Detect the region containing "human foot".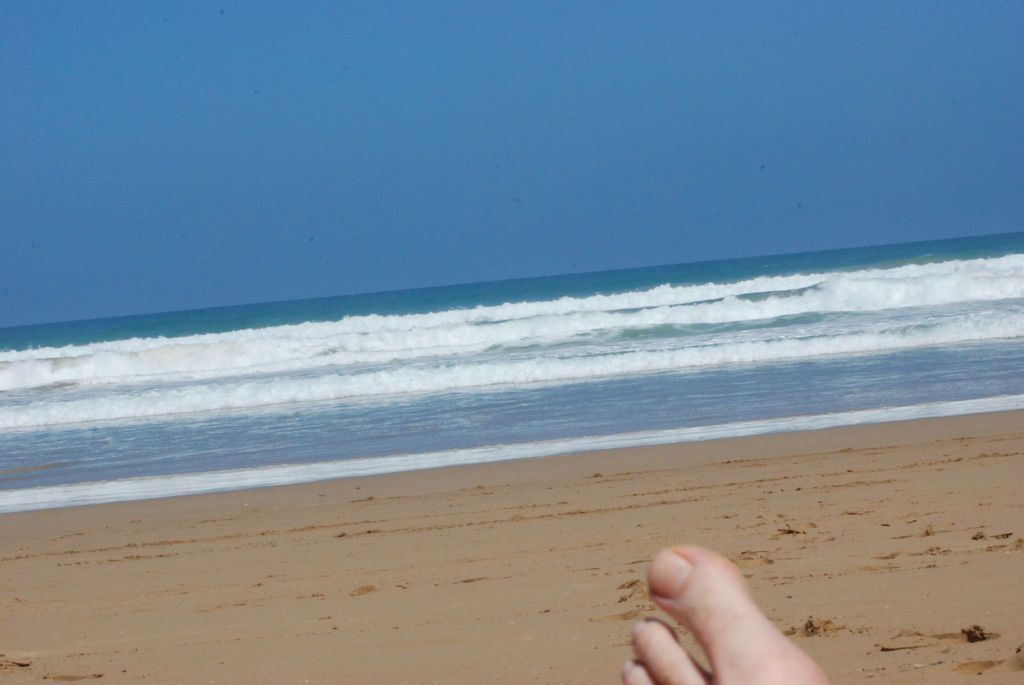
<region>609, 539, 840, 684</region>.
